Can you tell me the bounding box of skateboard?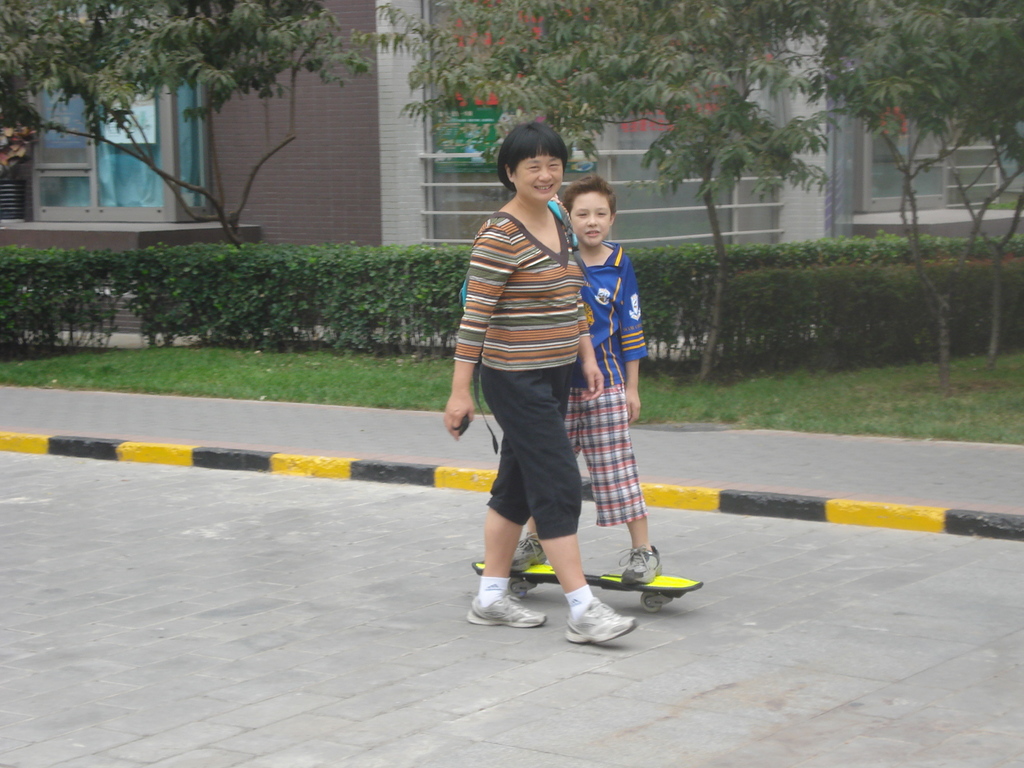
471:559:704:611.
